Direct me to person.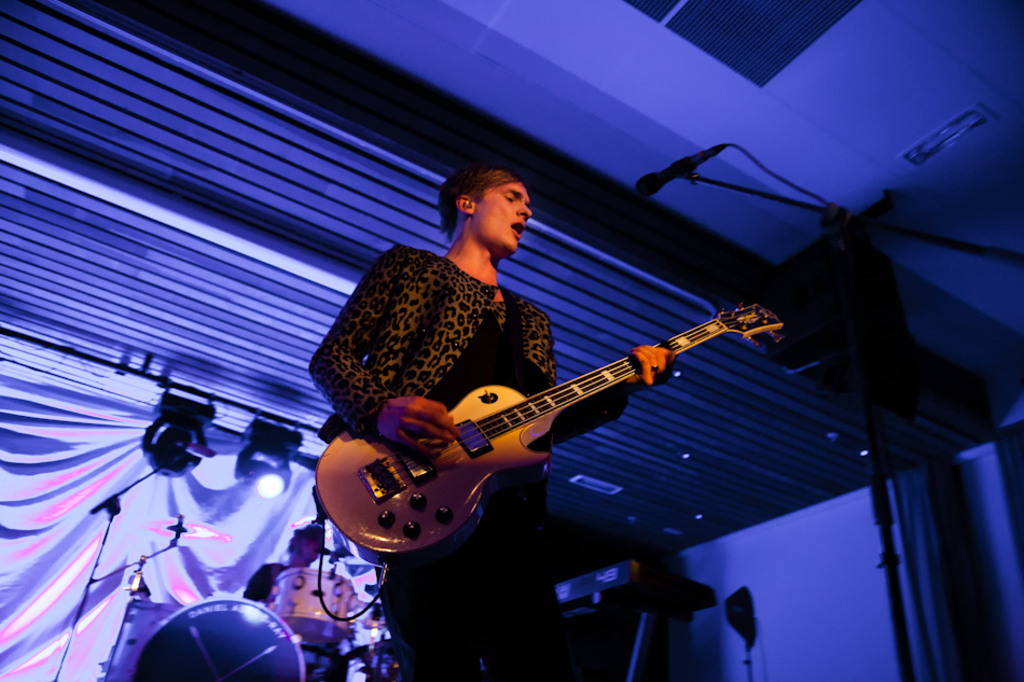
Direction: [x1=305, y1=163, x2=675, y2=681].
